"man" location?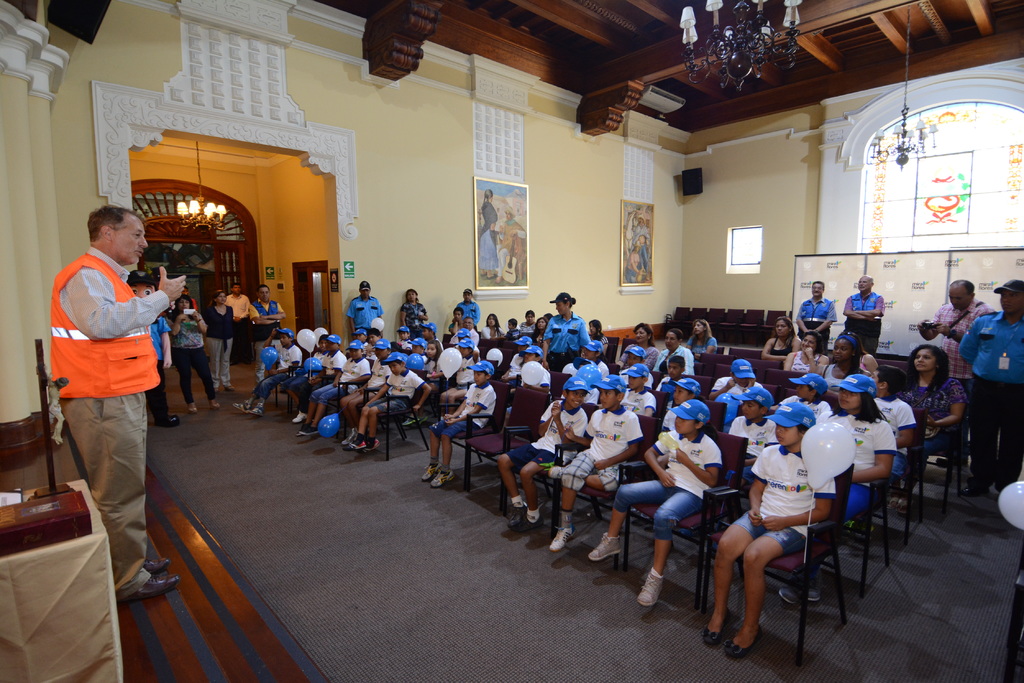
region(228, 284, 249, 348)
